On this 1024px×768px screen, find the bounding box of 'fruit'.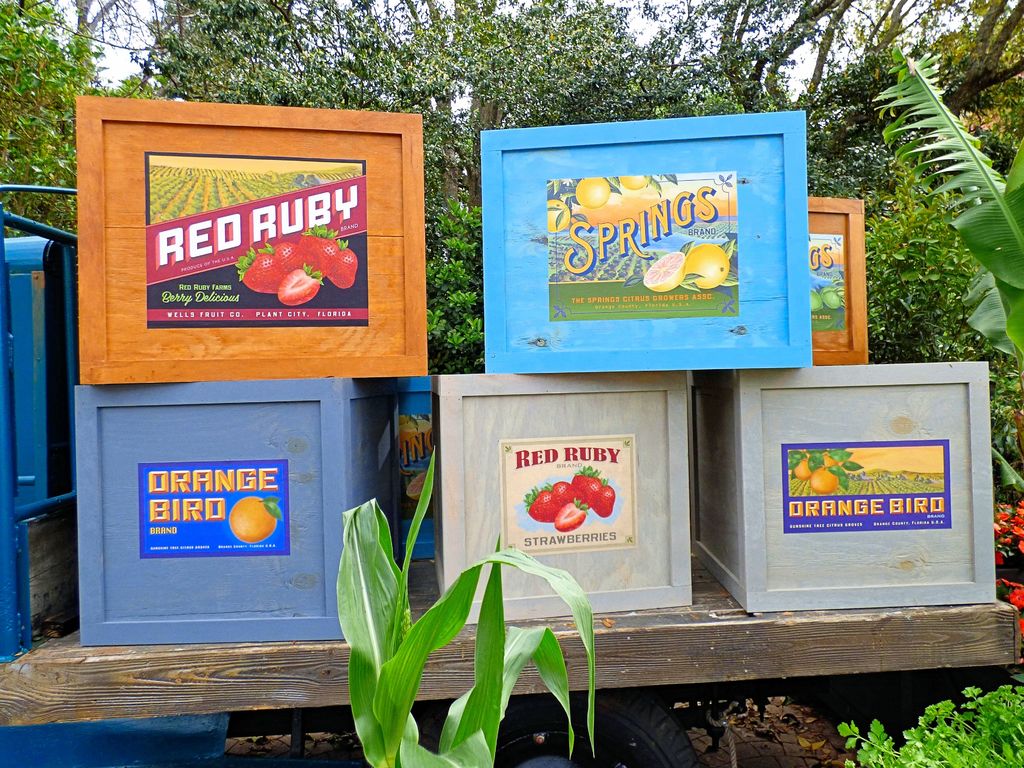
Bounding box: <box>810,469,840,496</box>.
